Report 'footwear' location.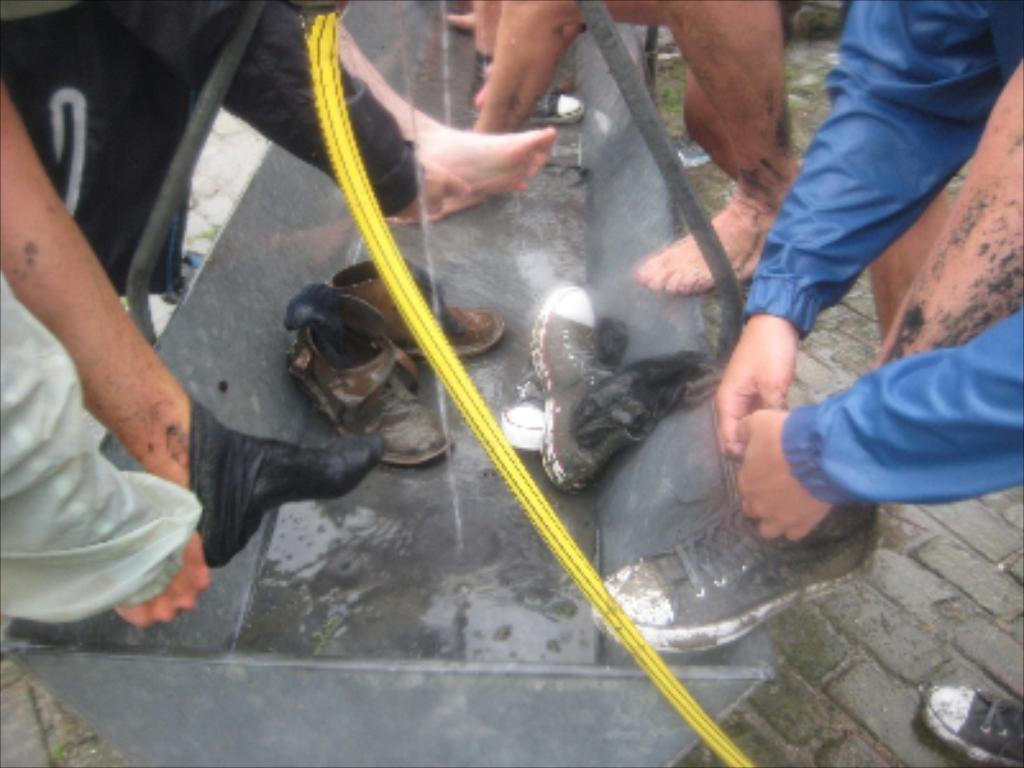
Report: <box>919,678,1021,765</box>.
